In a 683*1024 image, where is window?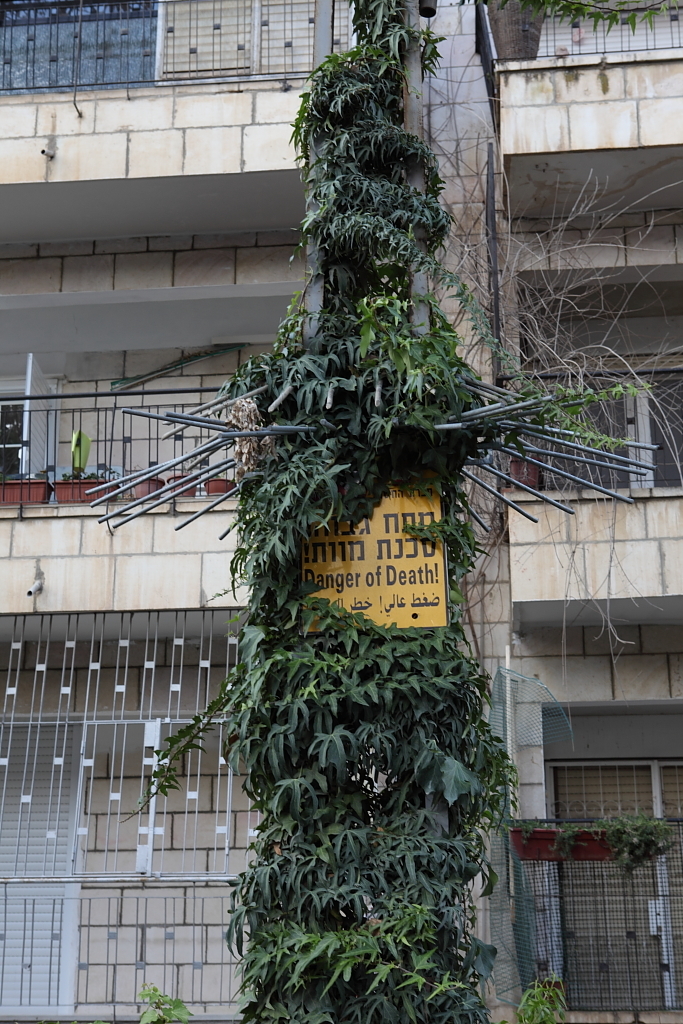
<box>0,352,54,483</box>.
